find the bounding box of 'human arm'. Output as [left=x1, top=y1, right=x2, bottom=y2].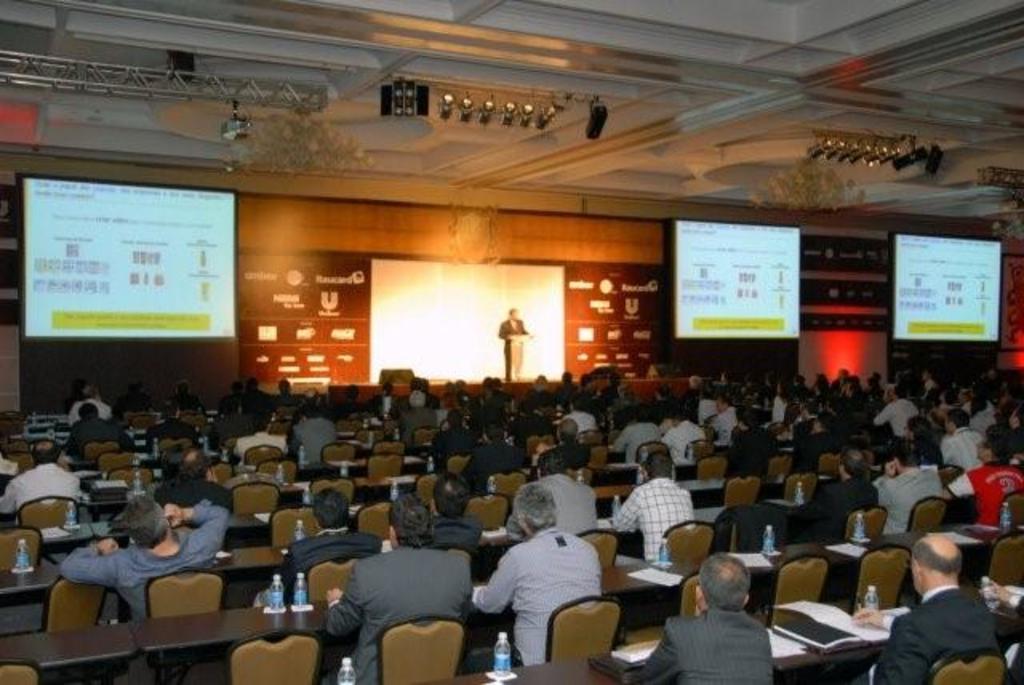
[left=878, top=624, right=934, bottom=682].
